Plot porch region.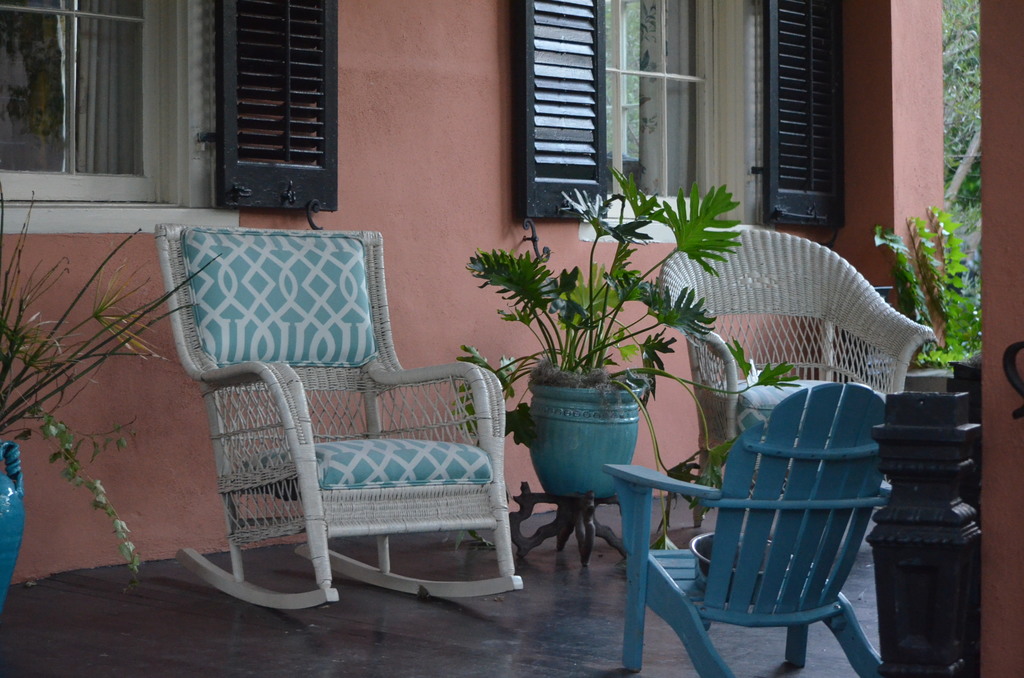
Plotted at pyautogui.locateOnScreen(0, 485, 973, 677).
